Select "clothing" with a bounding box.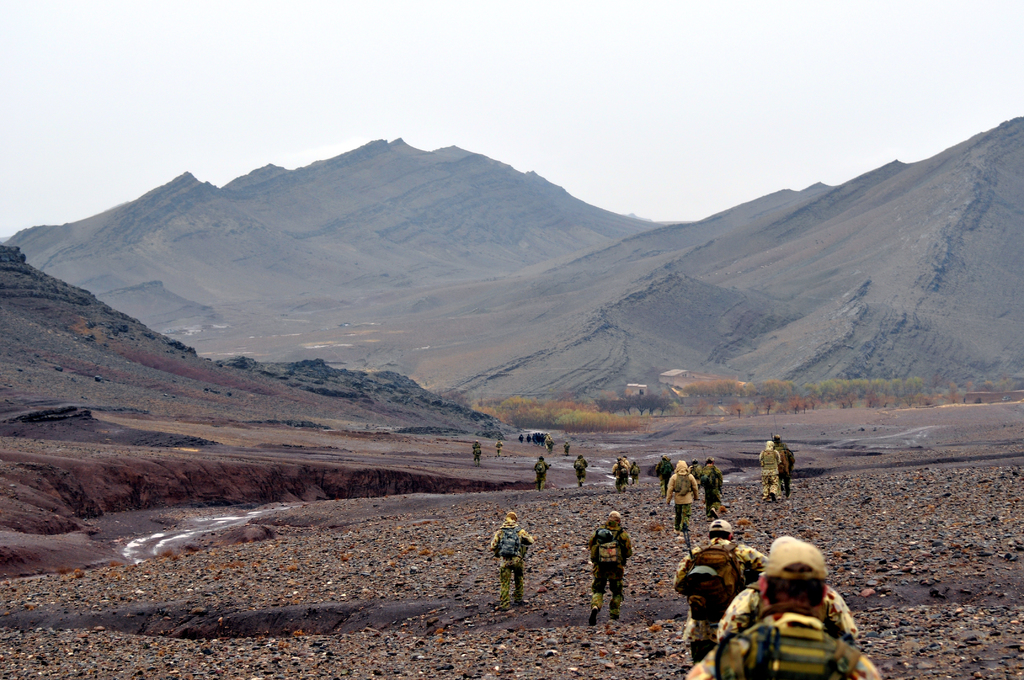
Rect(774, 442, 801, 492).
